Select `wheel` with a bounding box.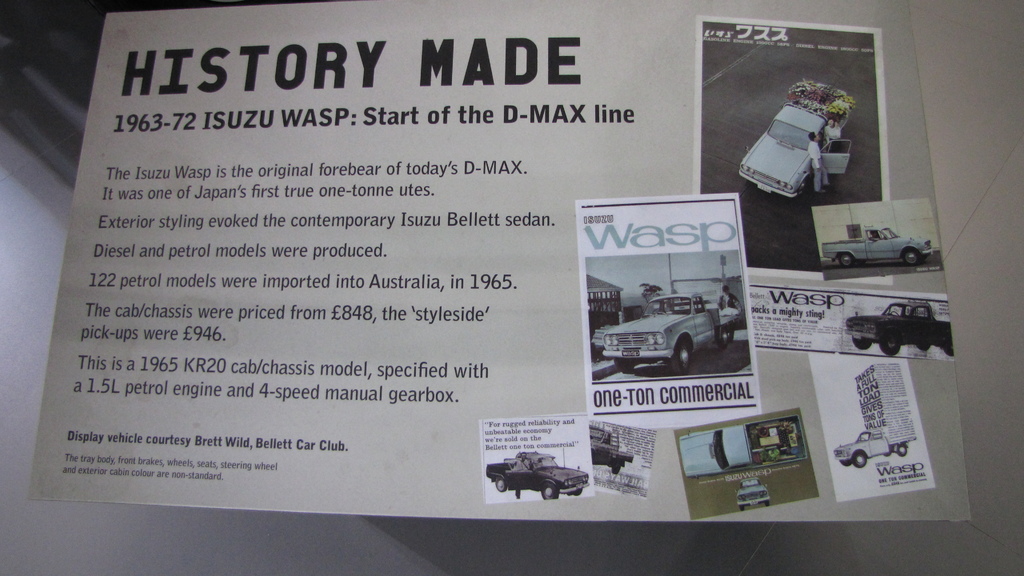
(764,500,769,506).
